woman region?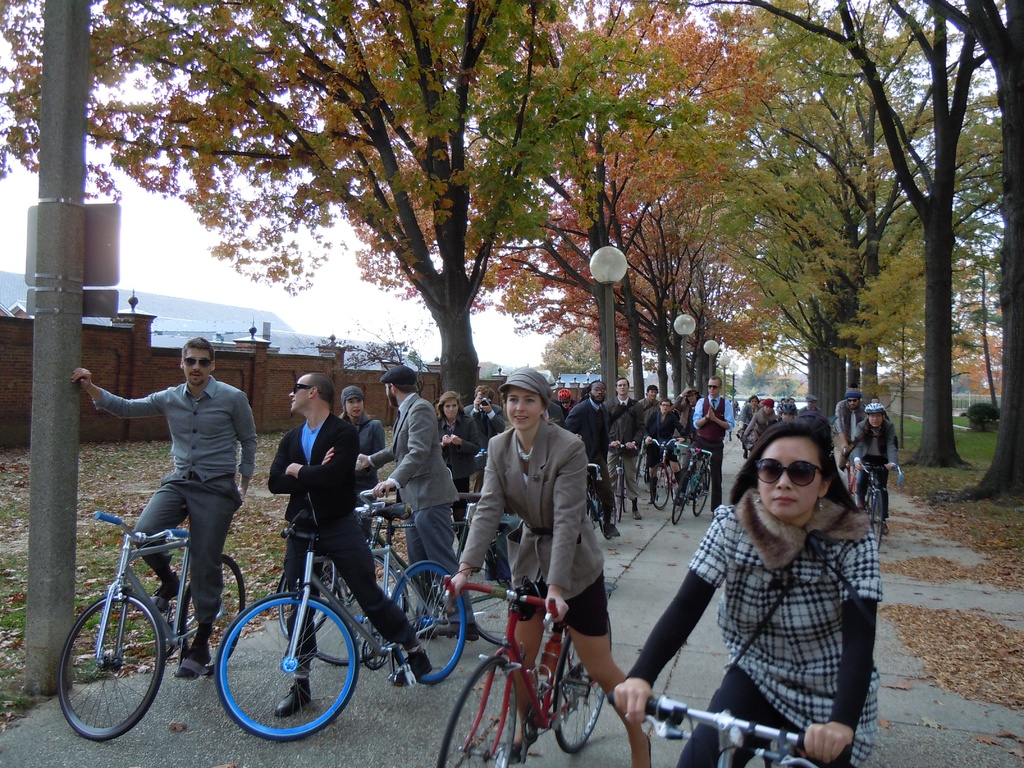
[649,406,893,767]
